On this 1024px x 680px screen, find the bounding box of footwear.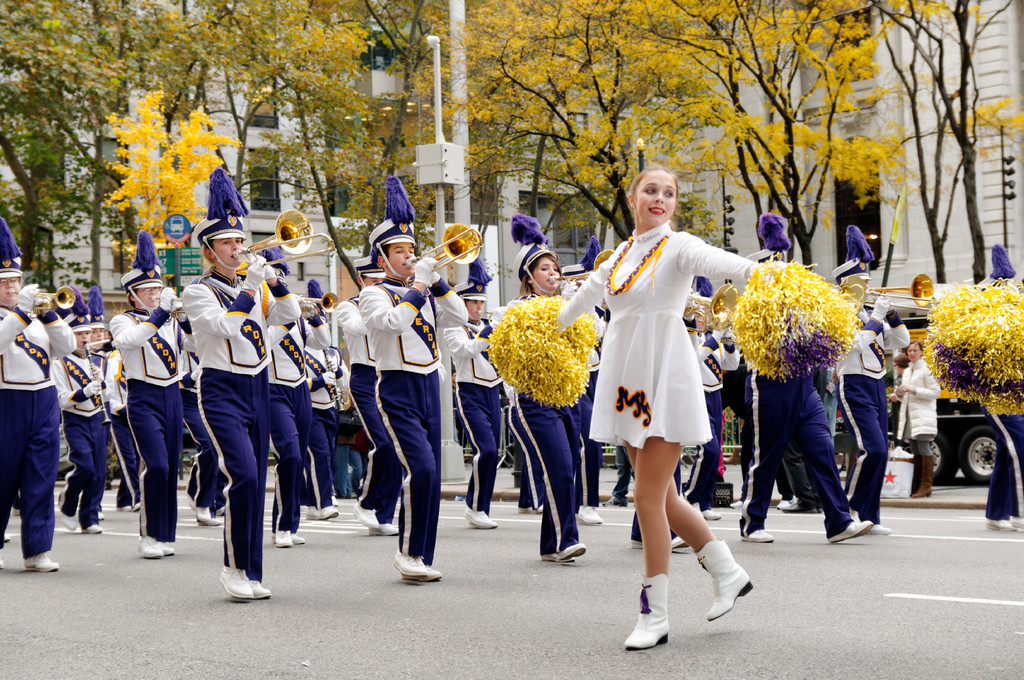
Bounding box: pyautogui.locateOnScreen(704, 509, 722, 521).
